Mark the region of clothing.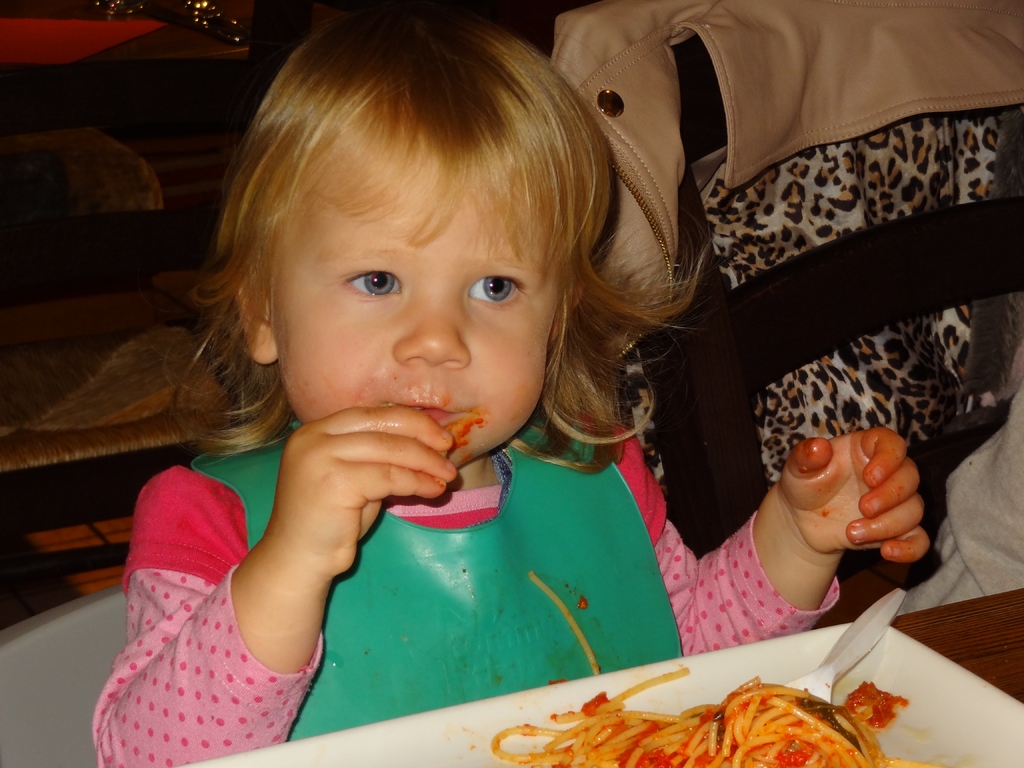
Region: BBox(552, 0, 1023, 375).
